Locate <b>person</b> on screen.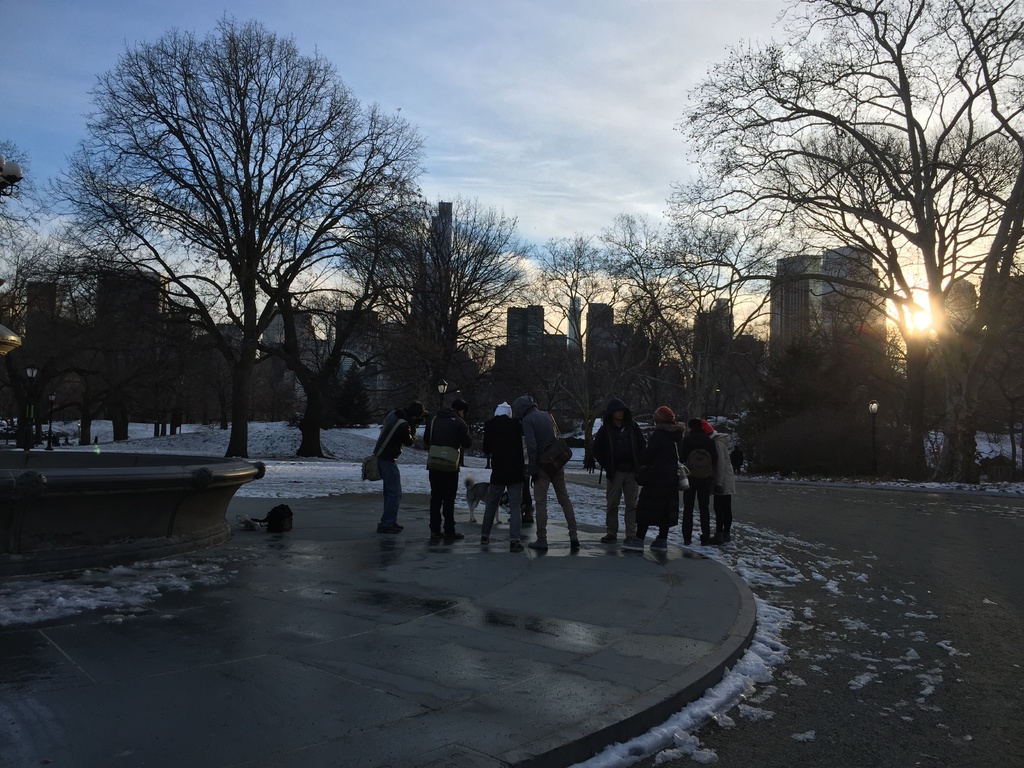
On screen at [left=423, top=396, right=467, bottom=544].
